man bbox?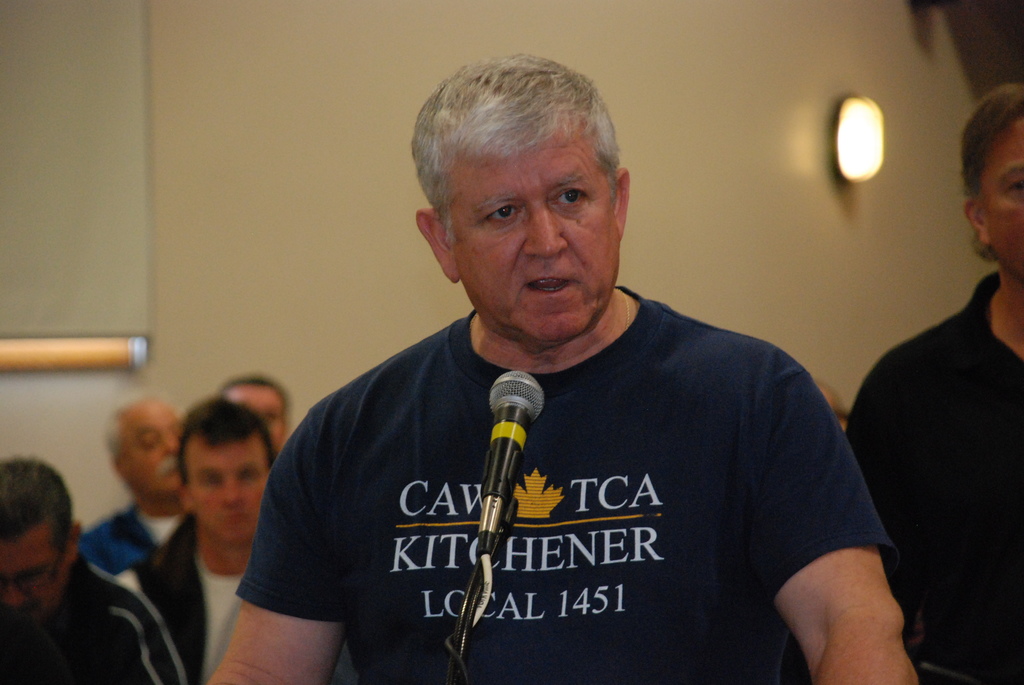
{"left": 218, "top": 377, "right": 291, "bottom": 453}
